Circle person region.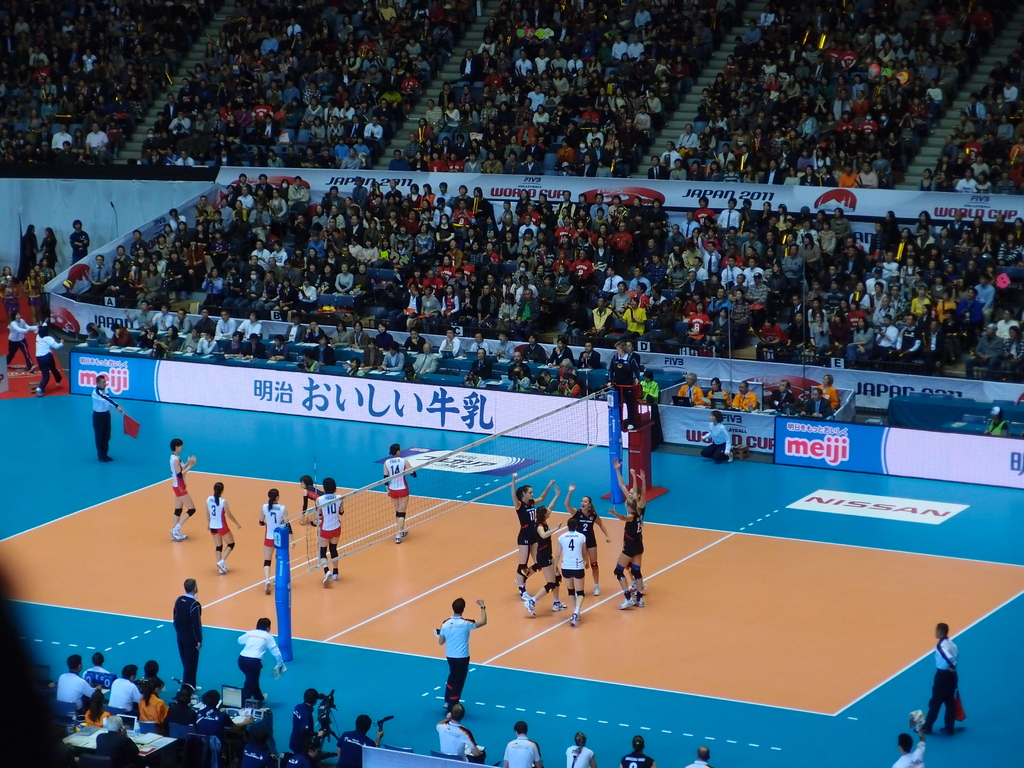
Region: 511 470 555 603.
